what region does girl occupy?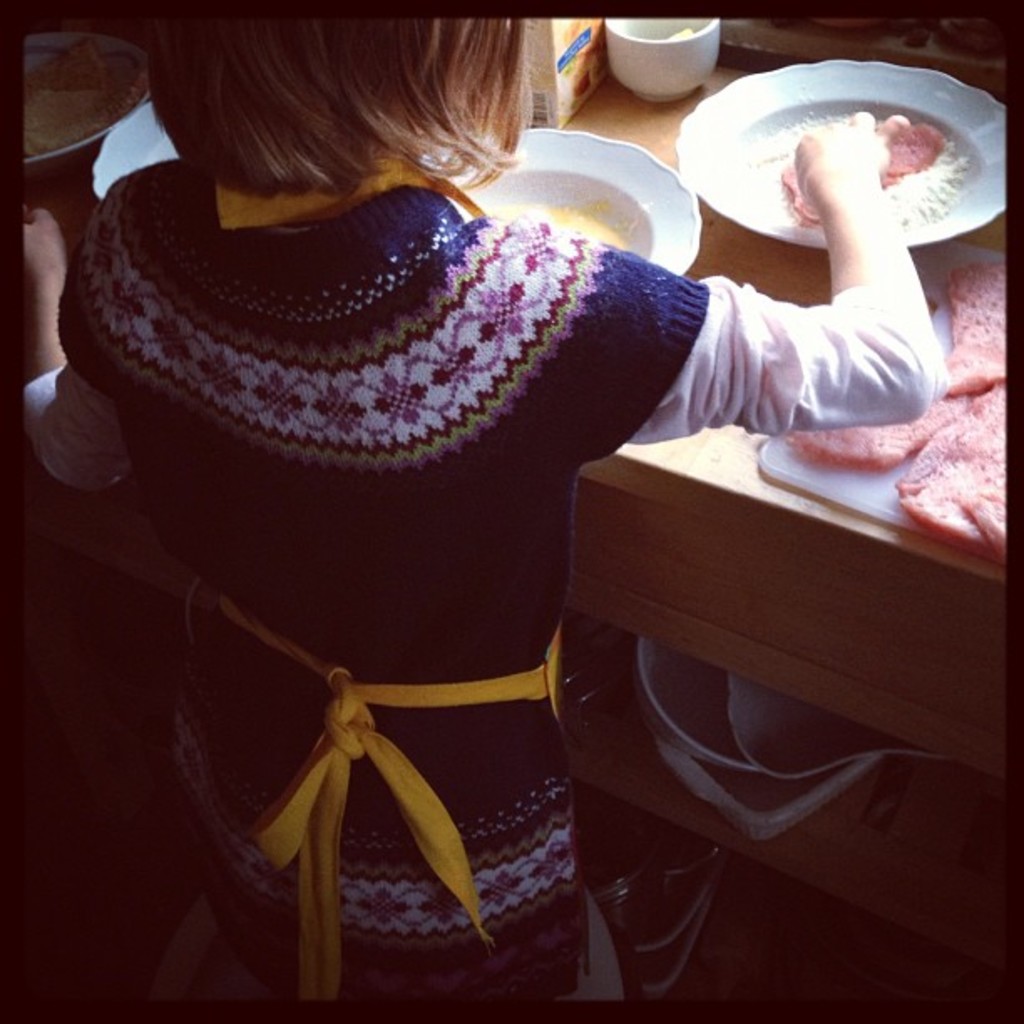
rect(25, 18, 945, 1006).
